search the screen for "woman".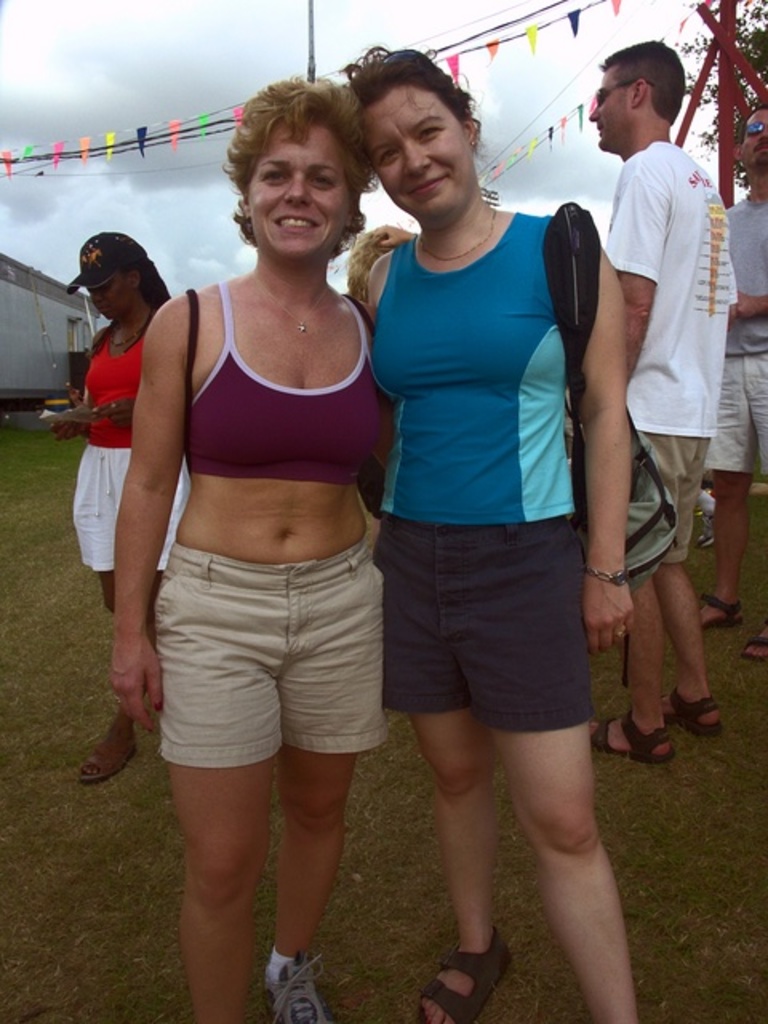
Found at pyautogui.locateOnScreen(123, 86, 395, 1022).
